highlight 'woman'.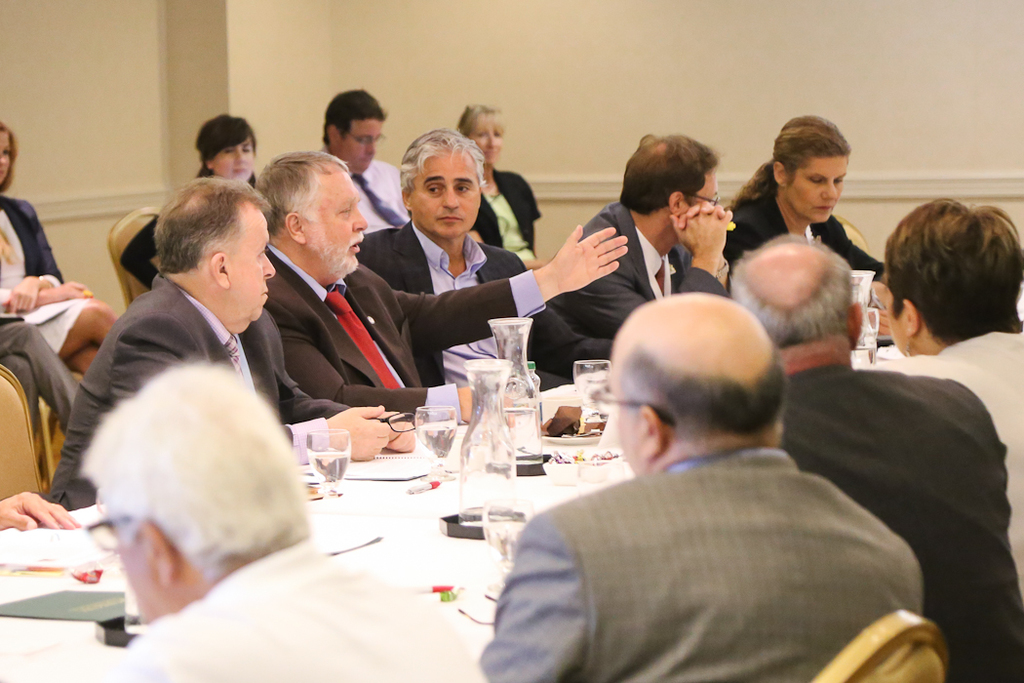
Highlighted region: x1=124 y1=109 x2=263 y2=292.
